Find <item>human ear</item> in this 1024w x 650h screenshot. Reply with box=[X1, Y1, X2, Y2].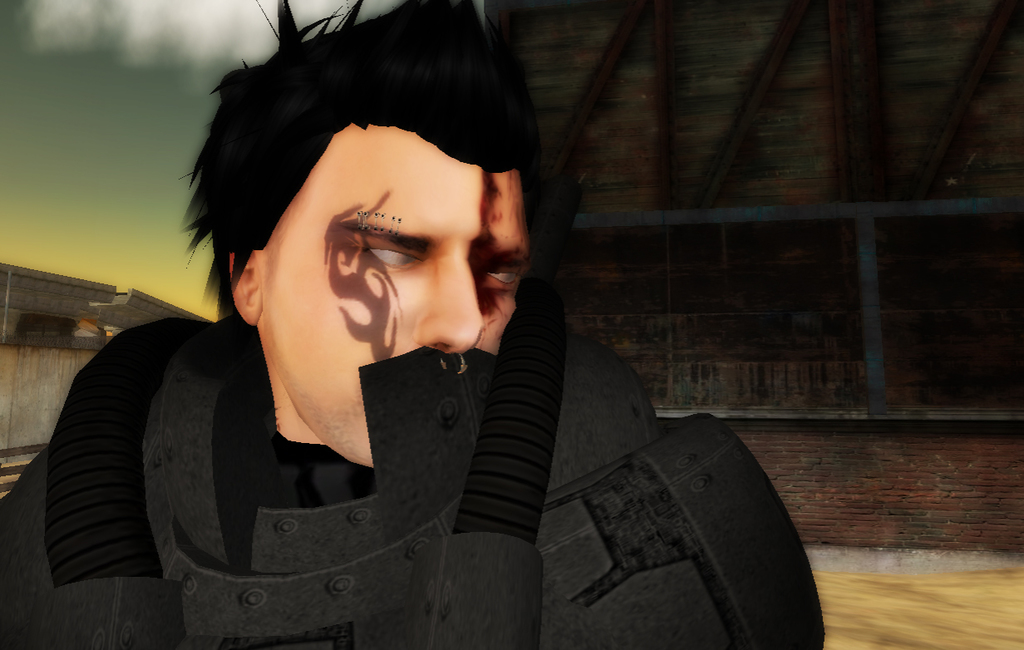
box=[228, 248, 268, 324].
